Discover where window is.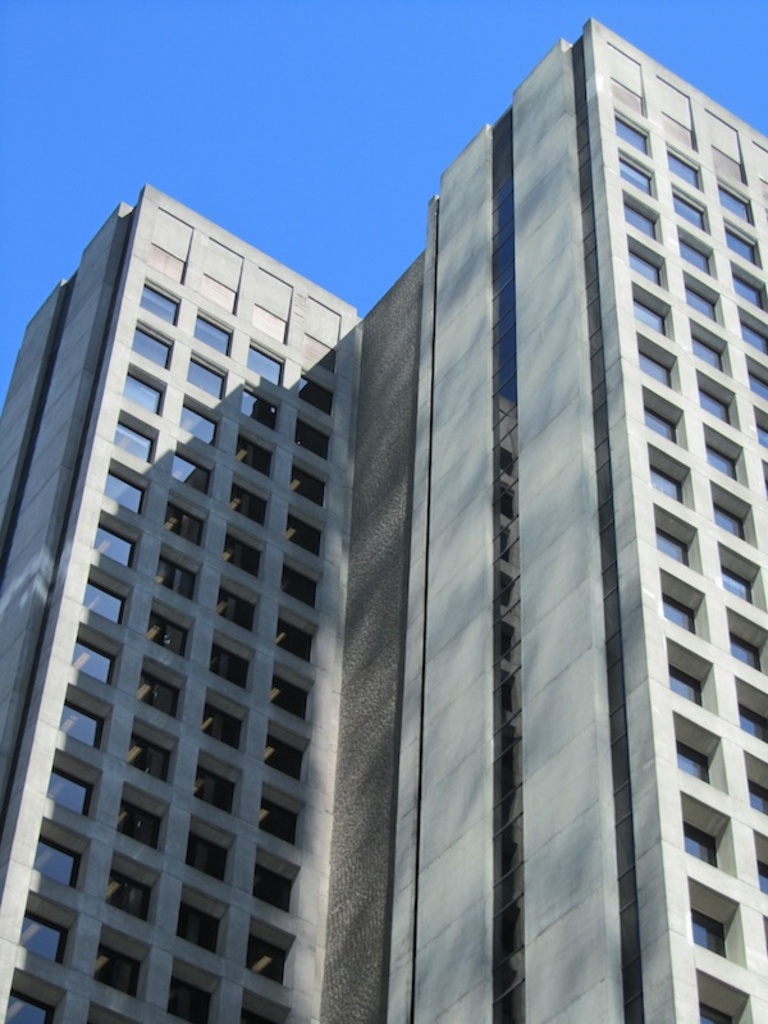
Discovered at bbox(188, 307, 233, 356).
